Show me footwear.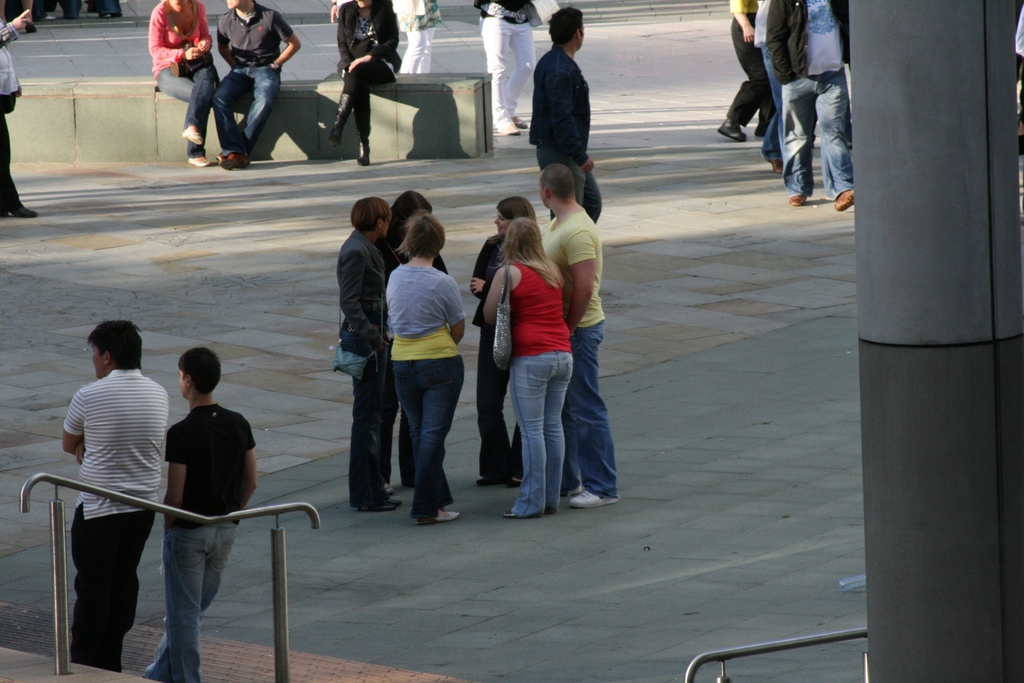
footwear is here: <bbox>360, 503, 400, 513</bbox>.
